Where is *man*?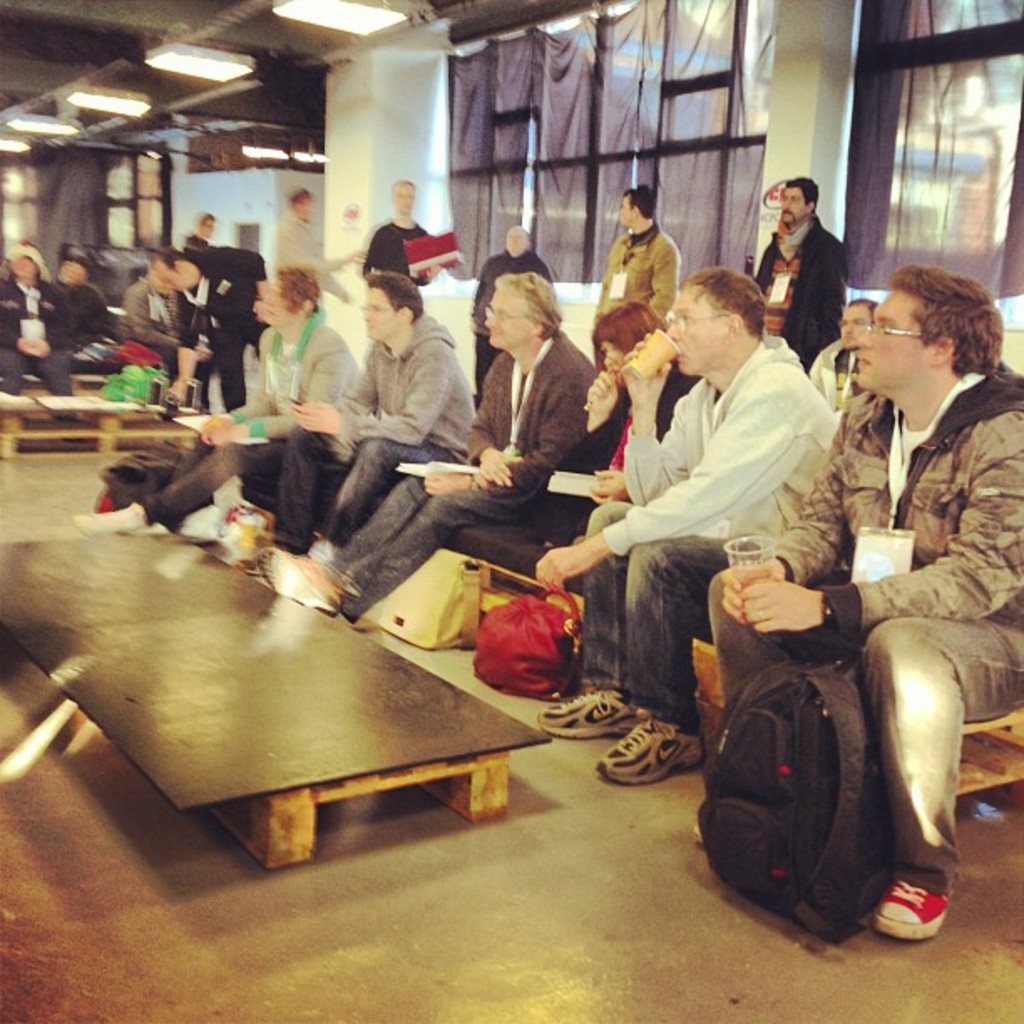
<bbox>246, 268, 477, 576</bbox>.
